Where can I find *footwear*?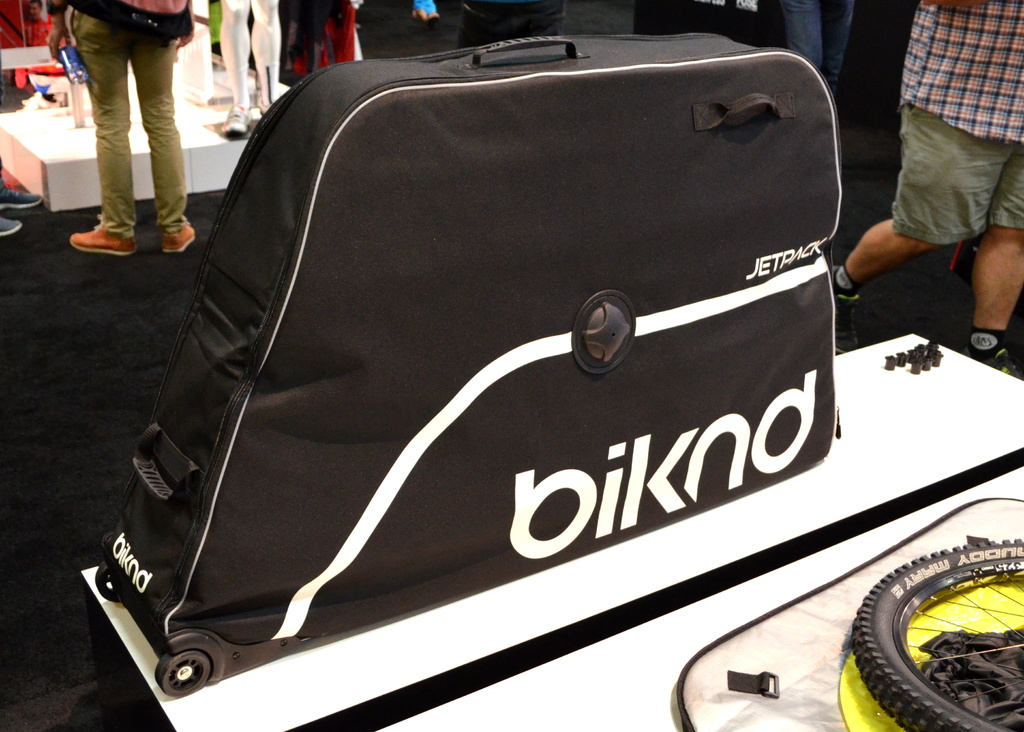
You can find it at pyautogui.locateOnScreen(962, 346, 1023, 380).
